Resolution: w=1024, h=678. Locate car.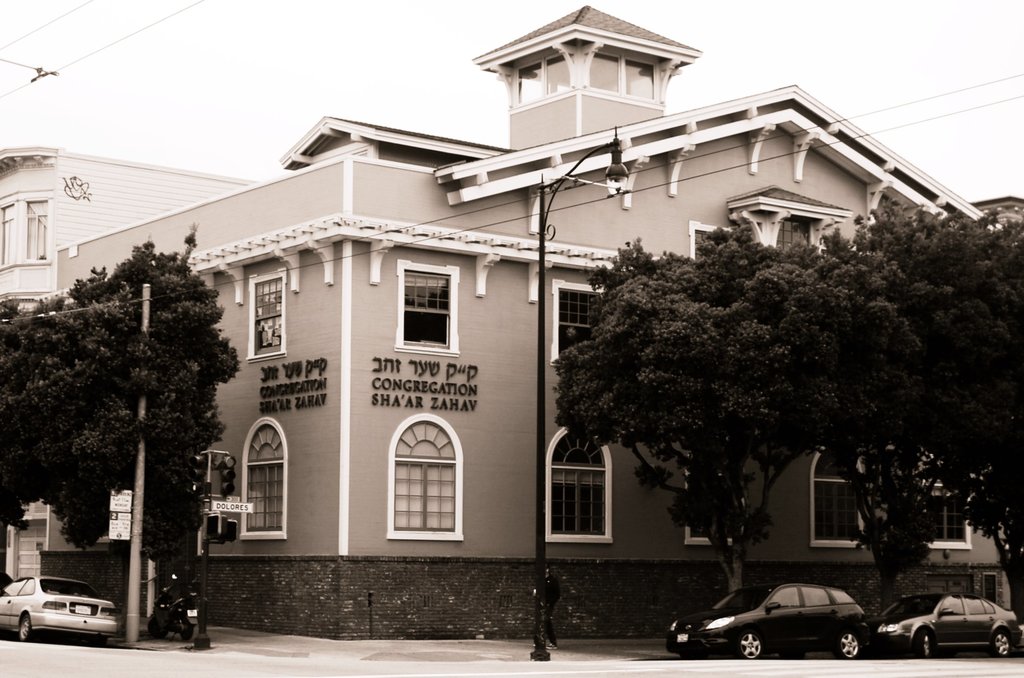
region(868, 593, 1021, 657).
